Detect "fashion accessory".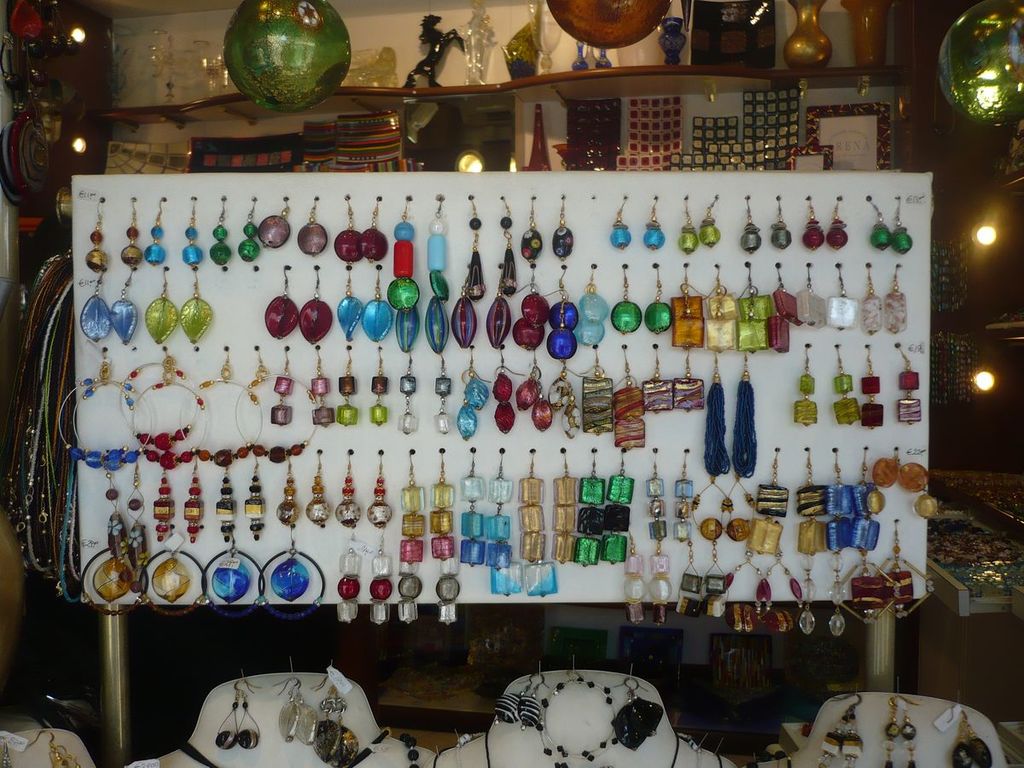
Detected at {"left": 899, "top": 352, "right": 926, "bottom": 424}.
